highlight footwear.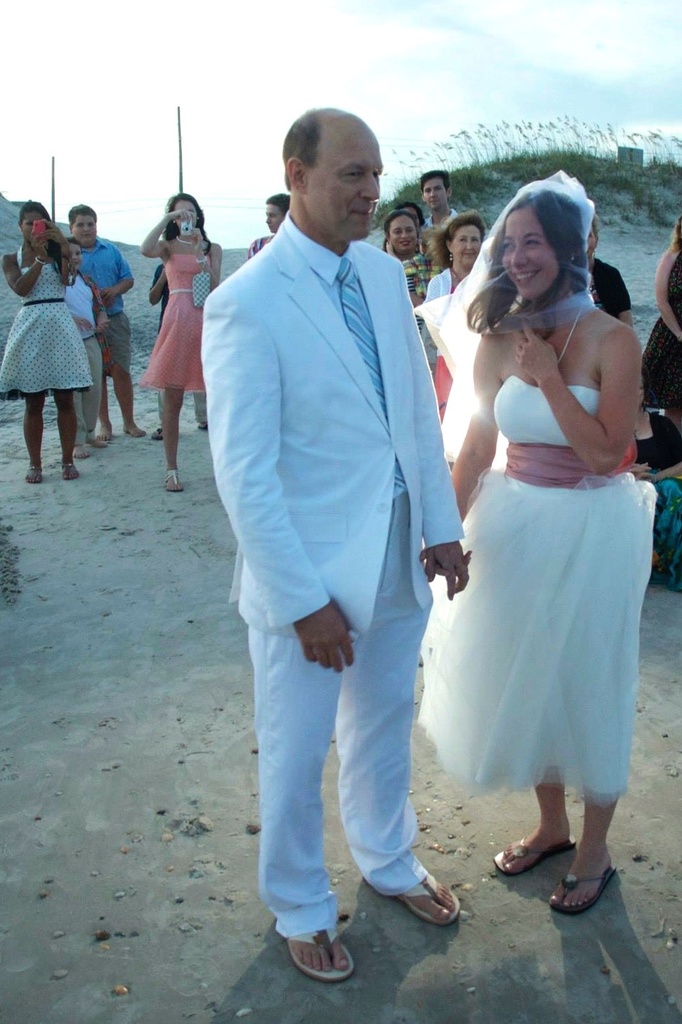
Highlighted region: (left=548, top=869, right=614, bottom=916).
